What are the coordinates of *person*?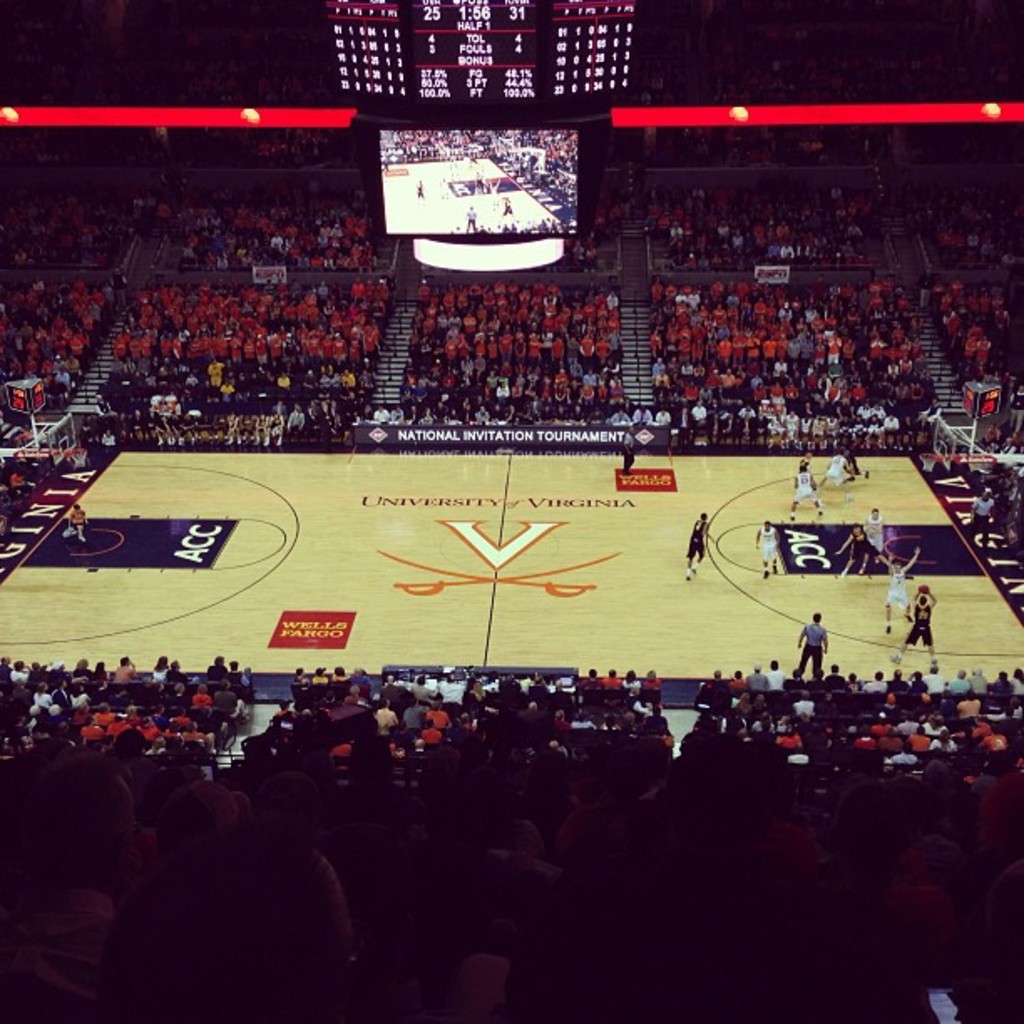
783,601,828,674.
